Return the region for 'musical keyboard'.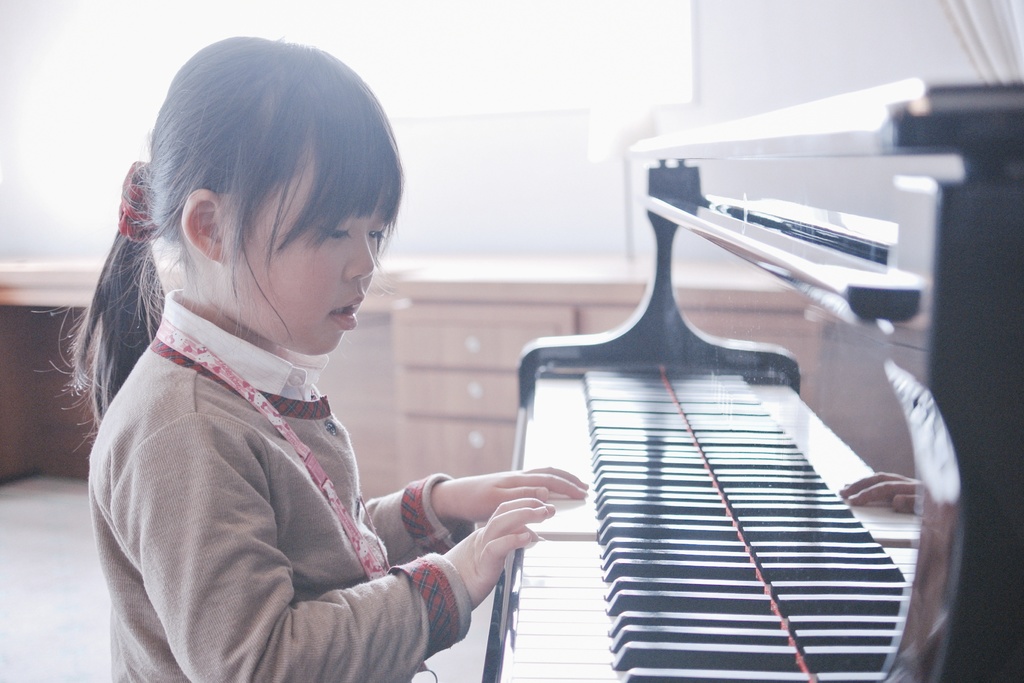
[476,359,951,682].
